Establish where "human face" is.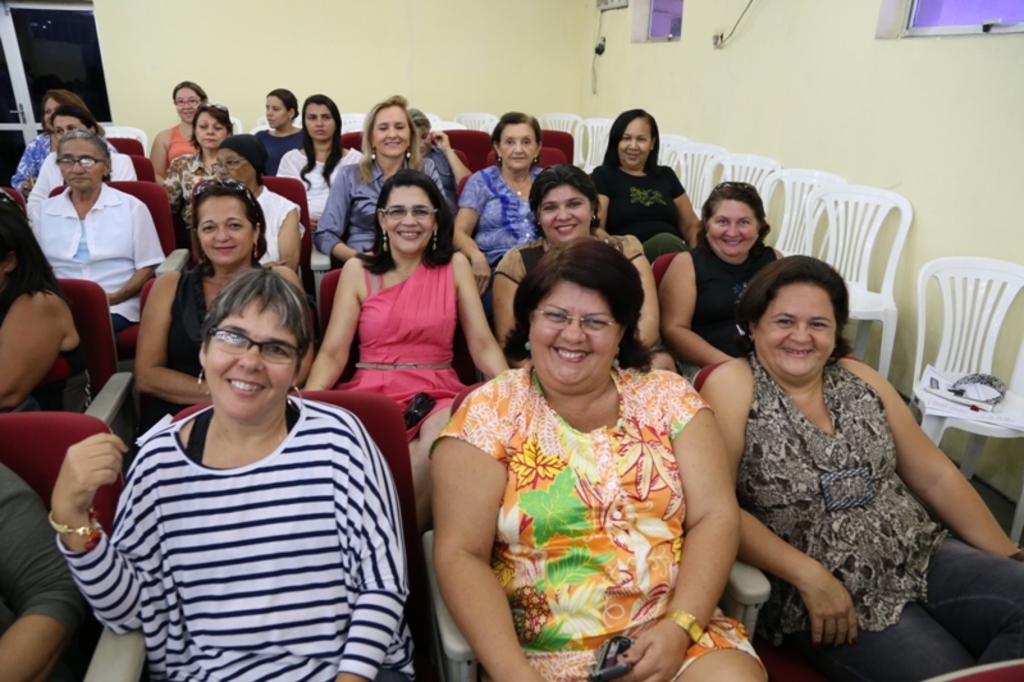
Established at 193/111/228/147.
